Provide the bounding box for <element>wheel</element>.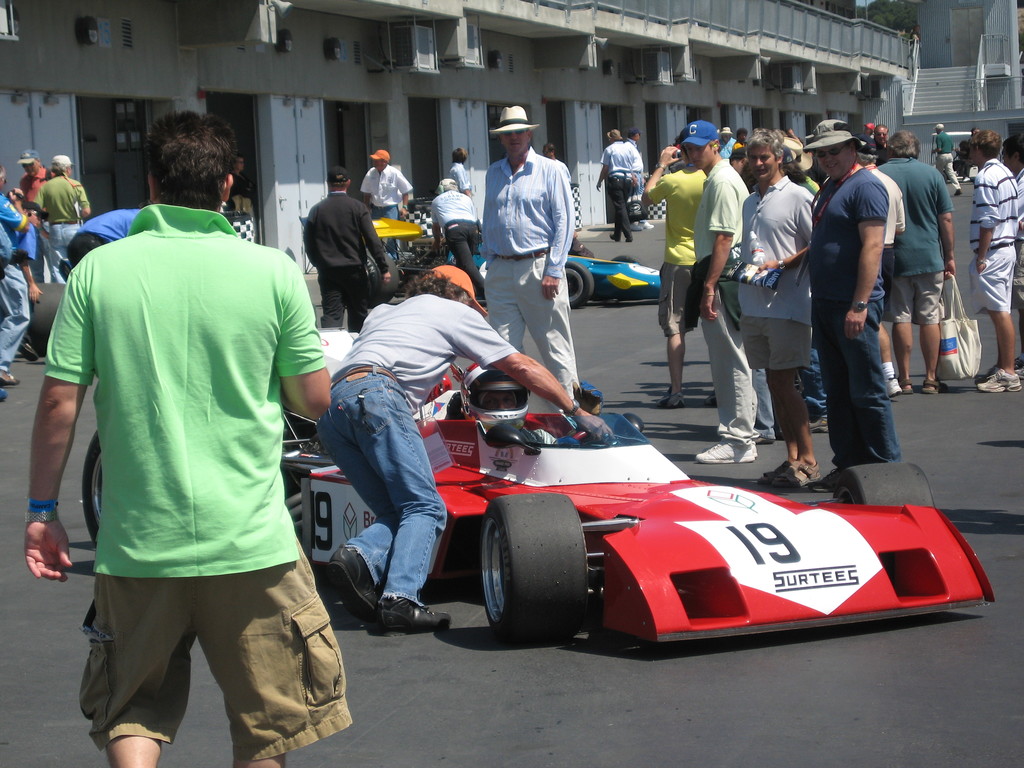
836 459 931 504.
